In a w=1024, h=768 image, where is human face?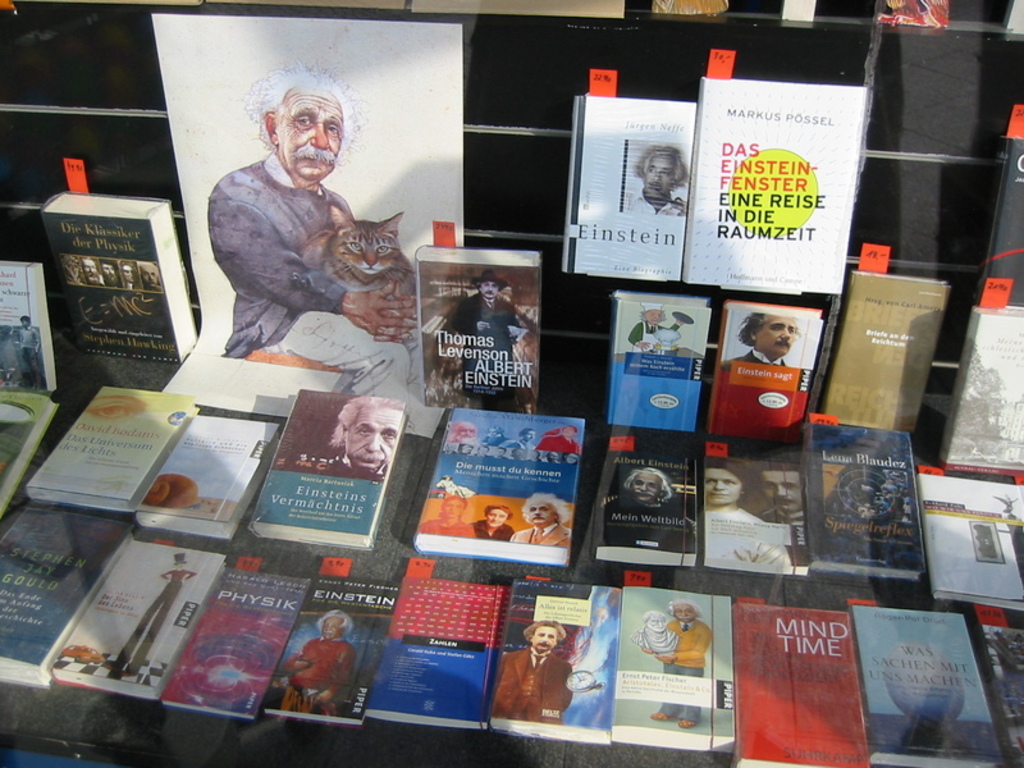
<box>271,91,344,184</box>.
